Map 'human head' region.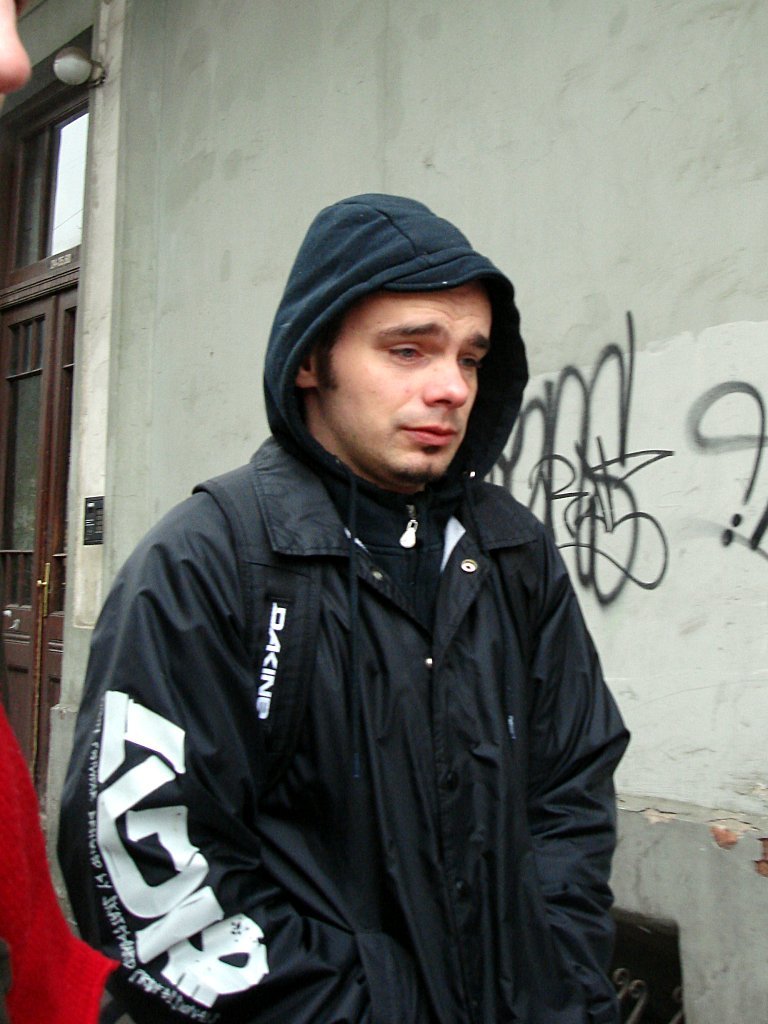
Mapped to rect(270, 237, 521, 496).
